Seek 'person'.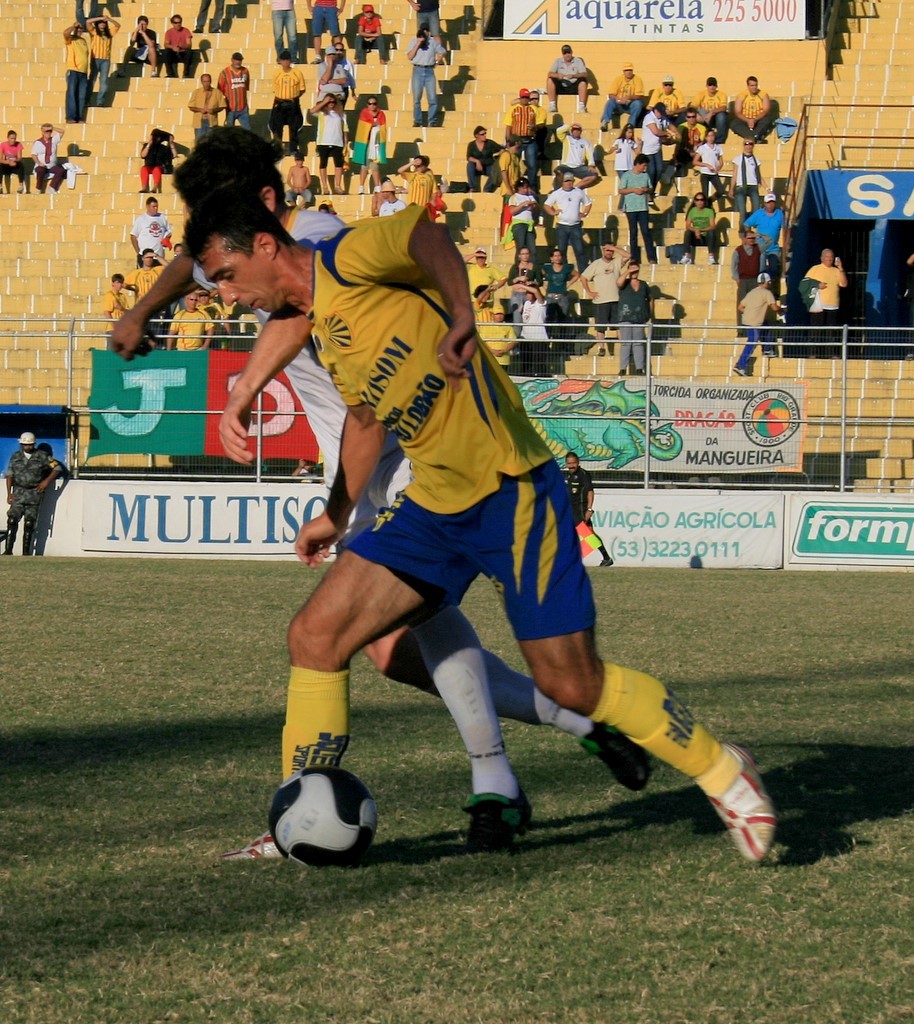
180,165,772,852.
